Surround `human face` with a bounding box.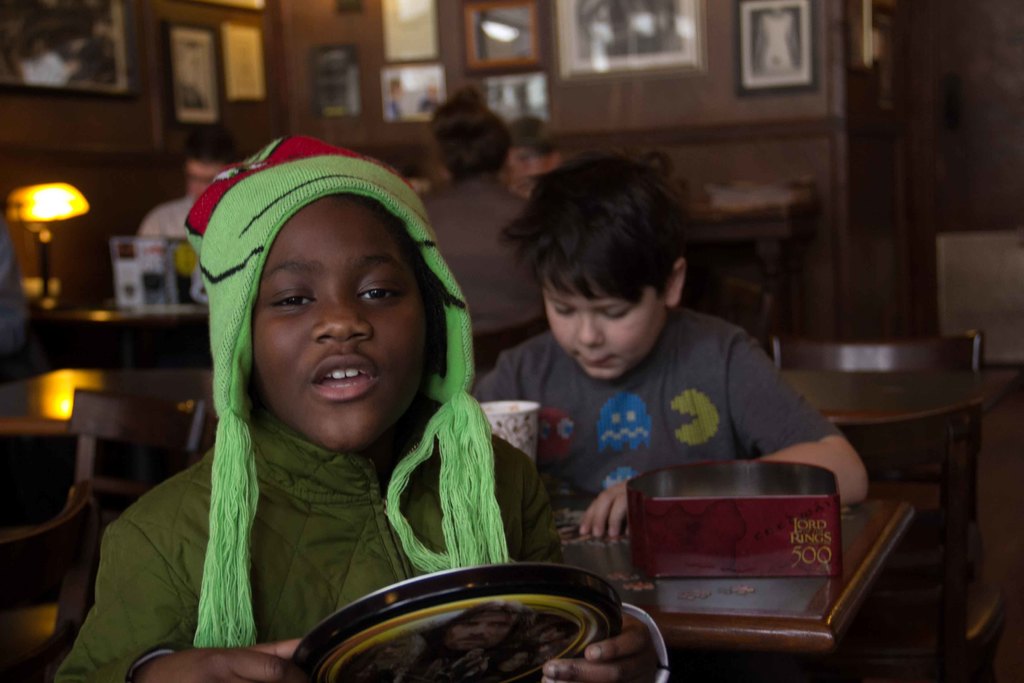
253,201,436,449.
